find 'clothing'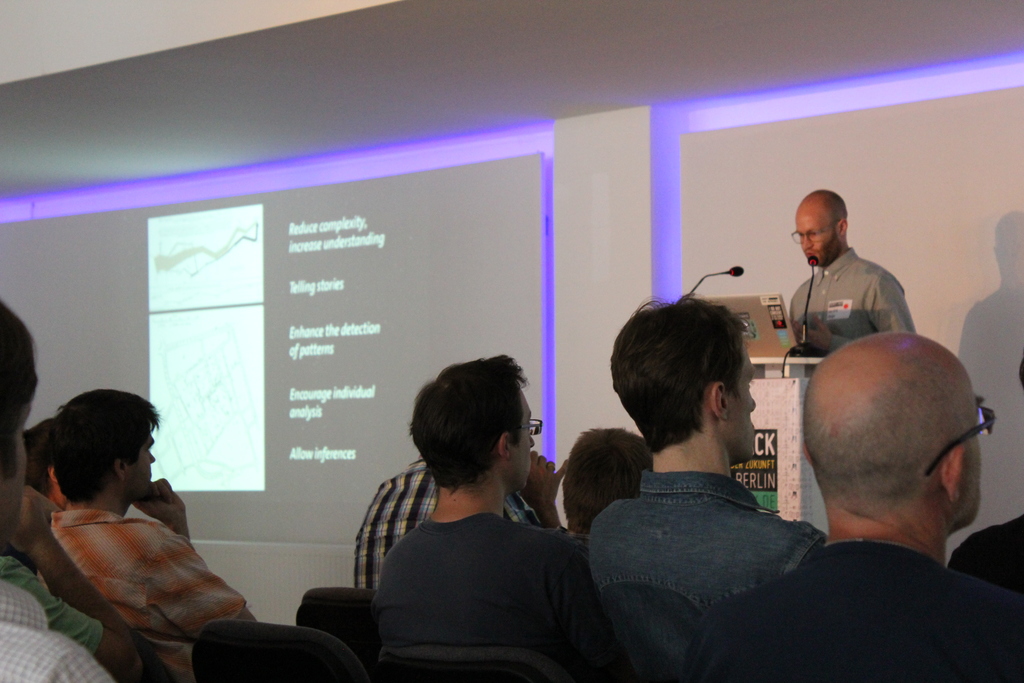
{"left": 0, "top": 552, "right": 108, "bottom": 658}
